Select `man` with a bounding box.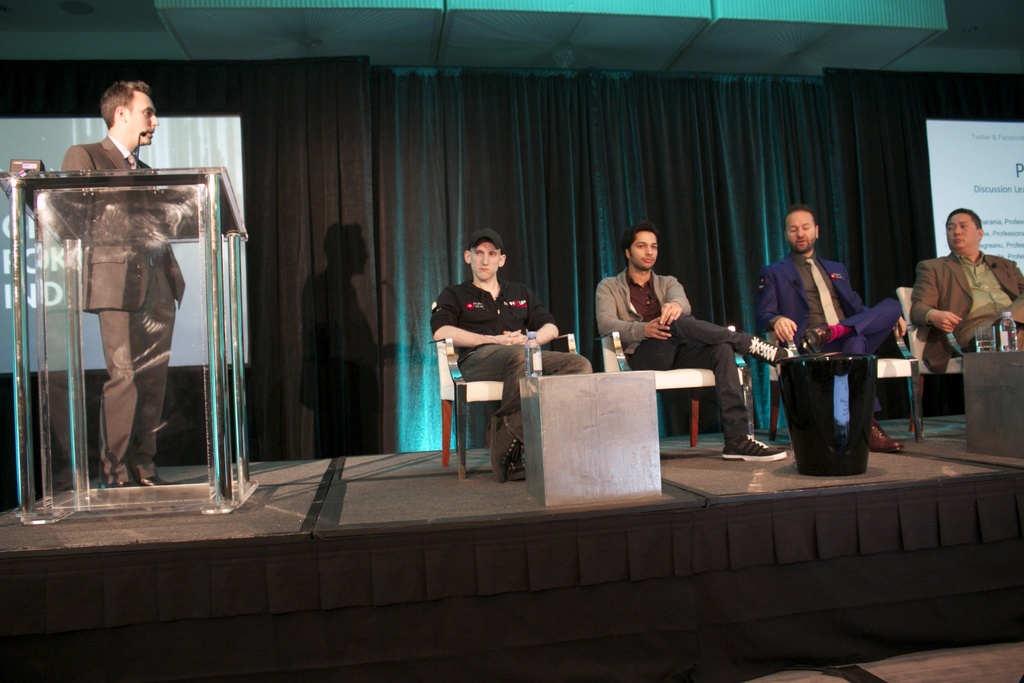
{"left": 758, "top": 202, "right": 895, "bottom": 452}.
